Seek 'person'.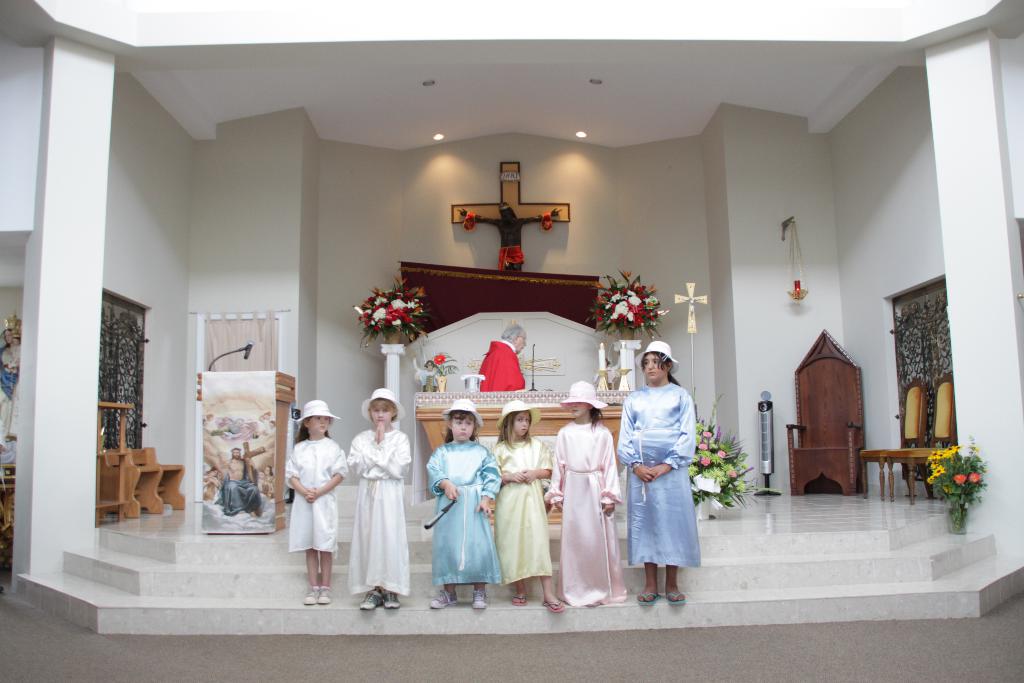
rect(475, 320, 527, 392).
